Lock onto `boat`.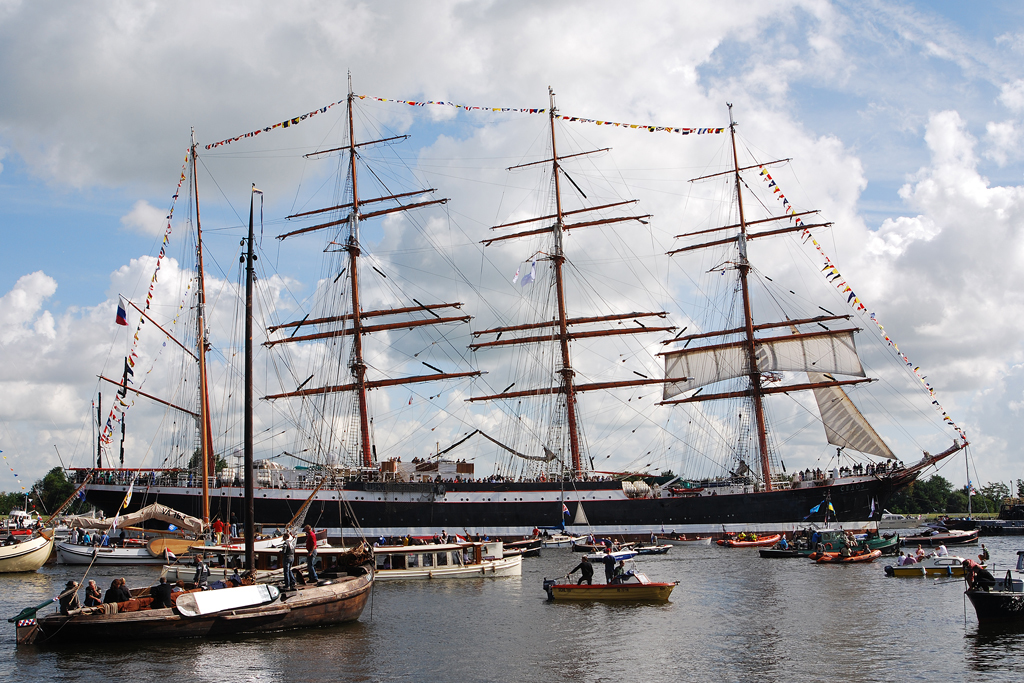
Locked: left=0, top=519, right=55, bottom=584.
